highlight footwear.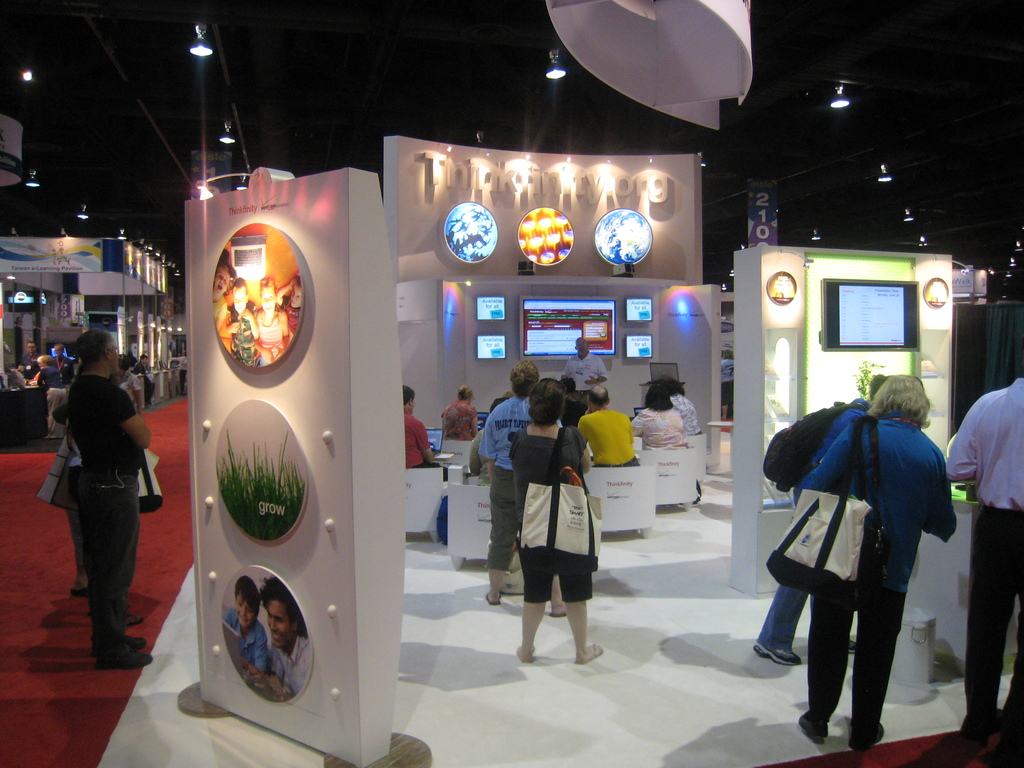
Highlighted region: region(797, 710, 832, 739).
